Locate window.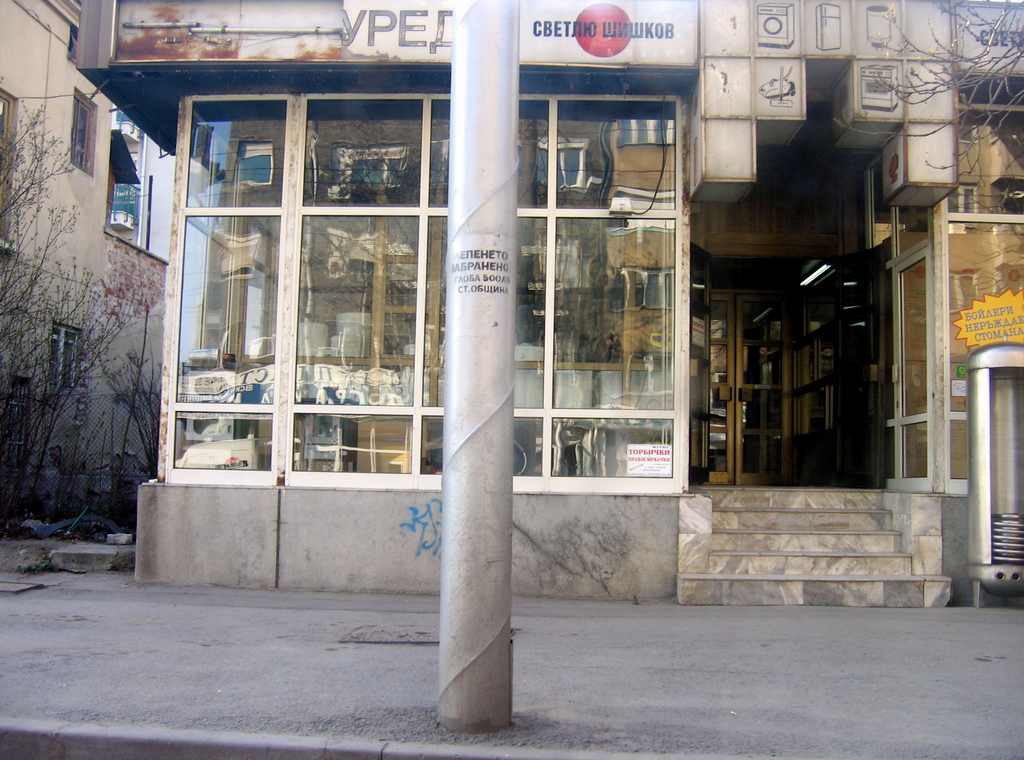
Bounding box: (63,88,97,184).
